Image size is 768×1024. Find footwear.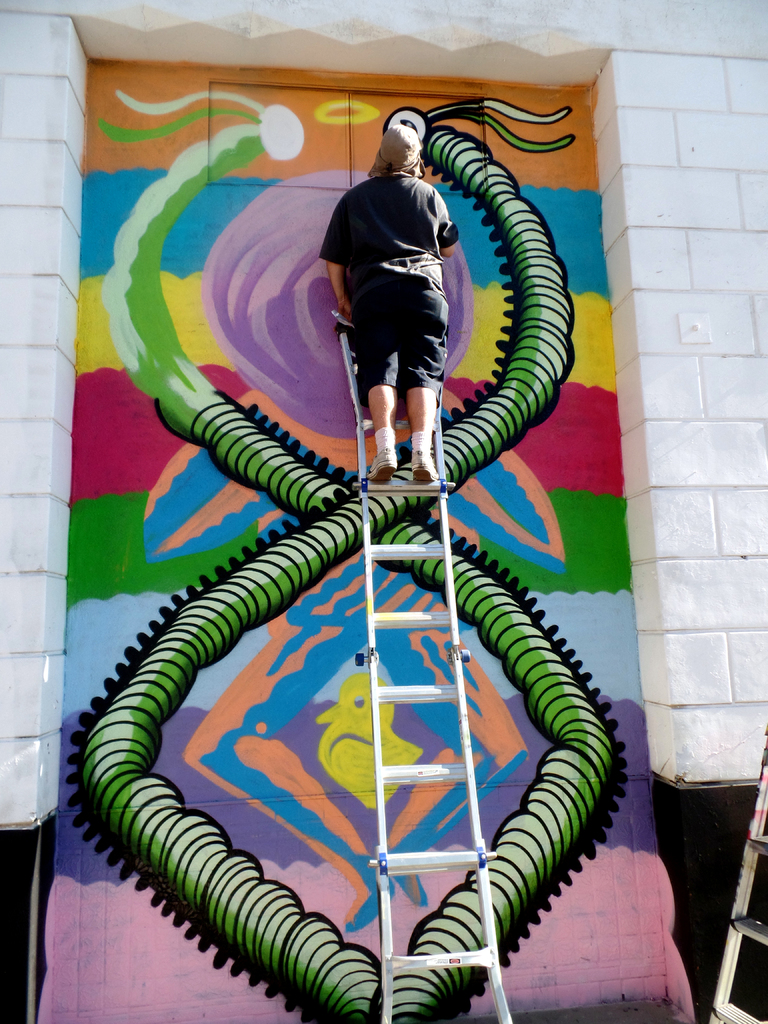
l=413, t=450, r=436, b=481.
